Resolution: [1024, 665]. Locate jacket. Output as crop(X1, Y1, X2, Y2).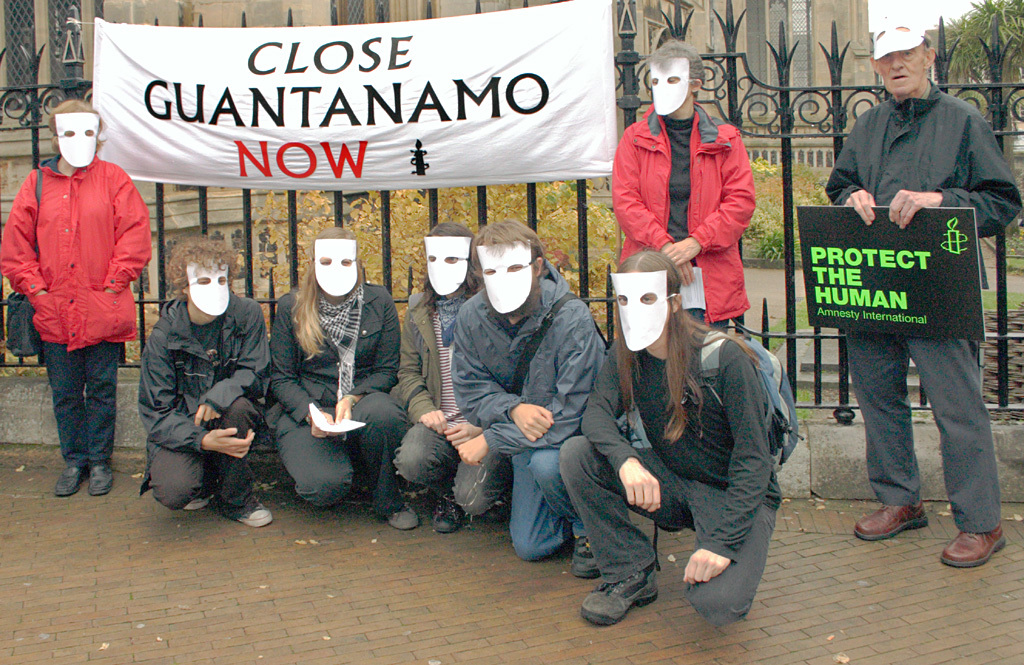
crop(271, 281, 400, 424).
